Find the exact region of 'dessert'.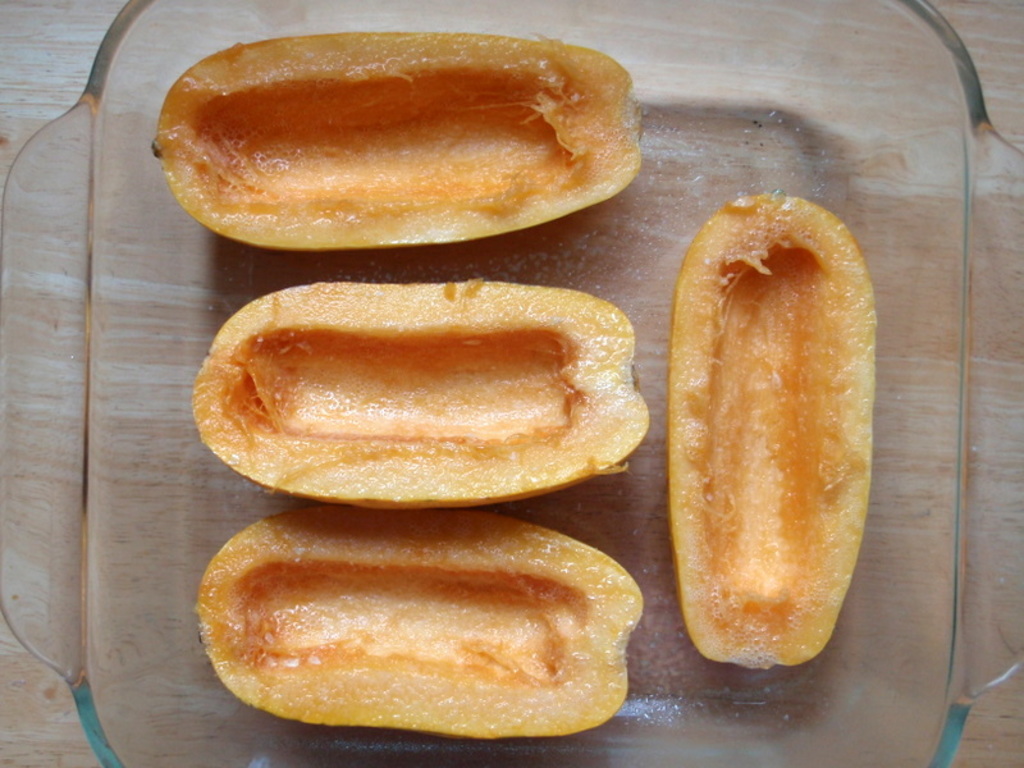
Exact region: BBox(182, 509, 649, 733).
